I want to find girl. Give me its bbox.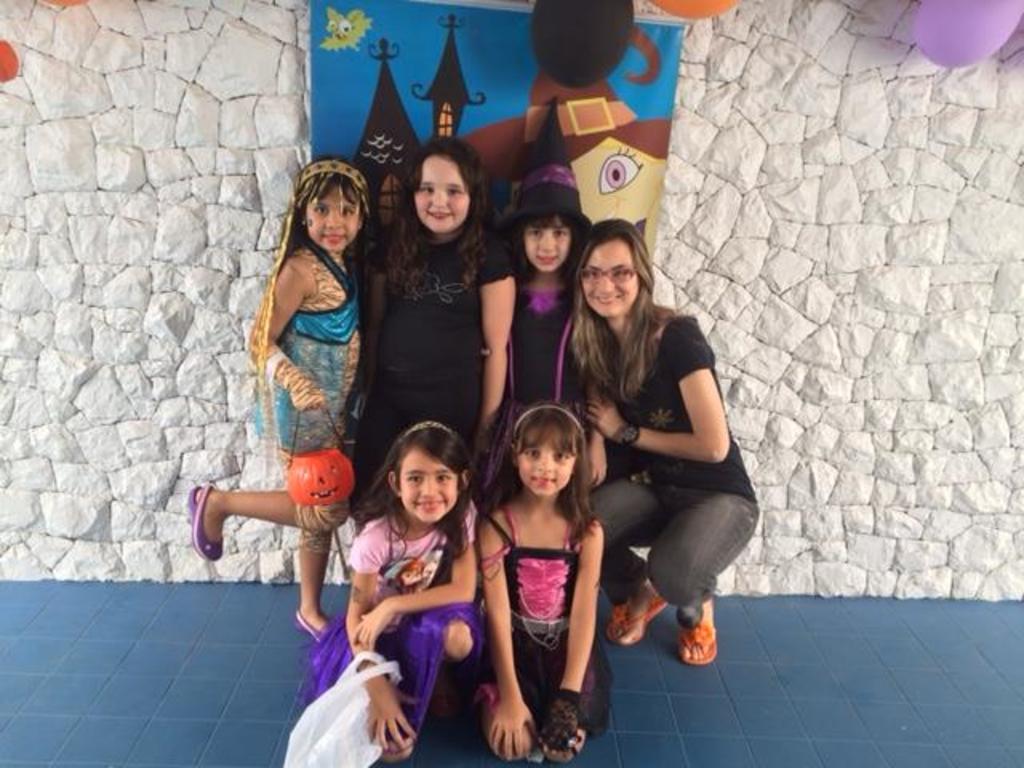
Rect(184, 154, 362, 642).
